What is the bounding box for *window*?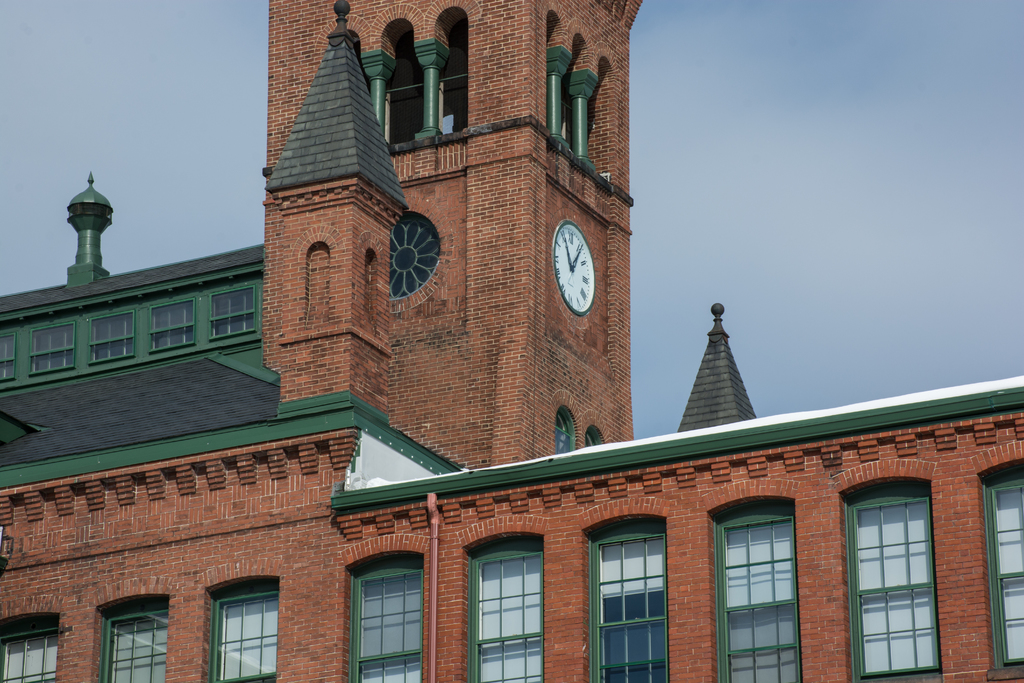
<box>553,391,584,452</box>.
